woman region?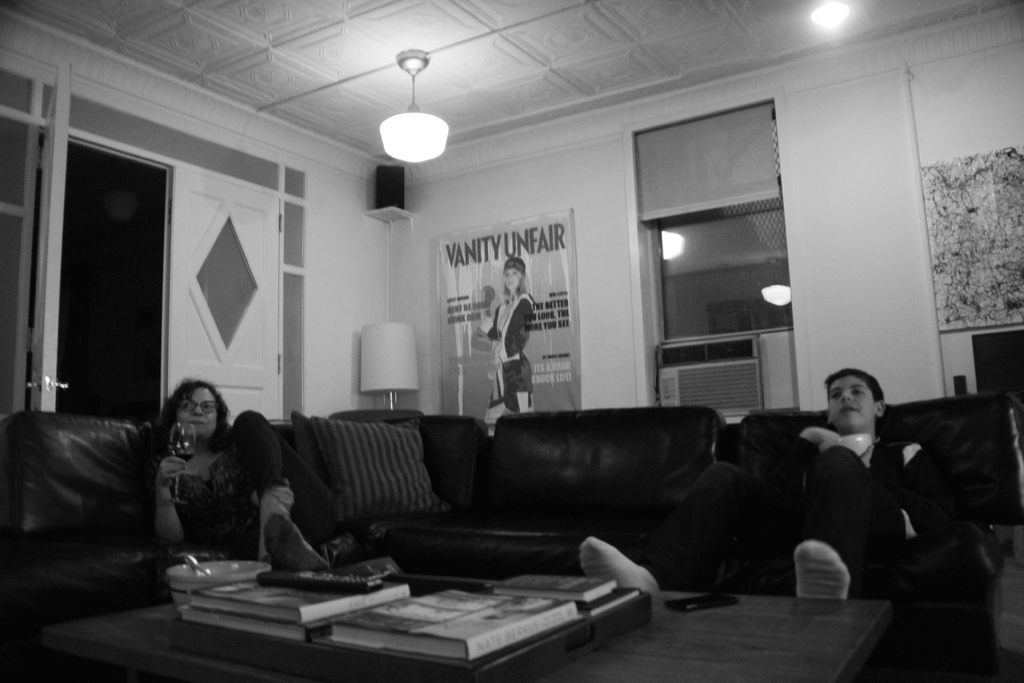
locate(470, 241, 535, 422)
